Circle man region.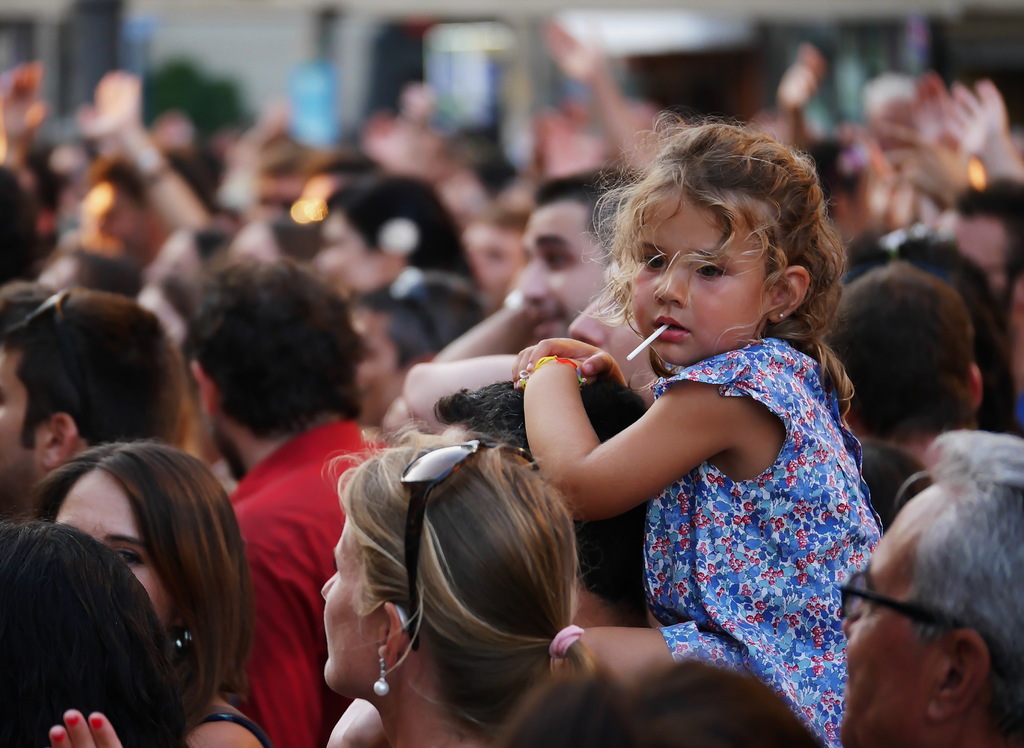
Region: pyautogui.locateOnScreen(472, 170, 653, 349).
